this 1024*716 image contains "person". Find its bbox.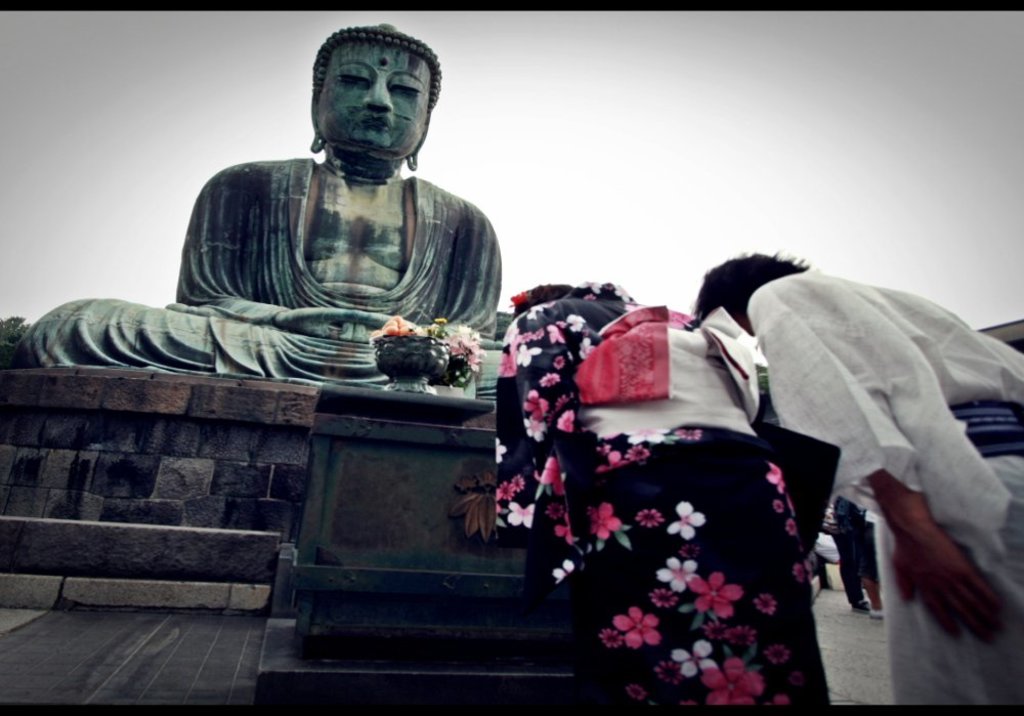
box(494, 279, 833, 715).
